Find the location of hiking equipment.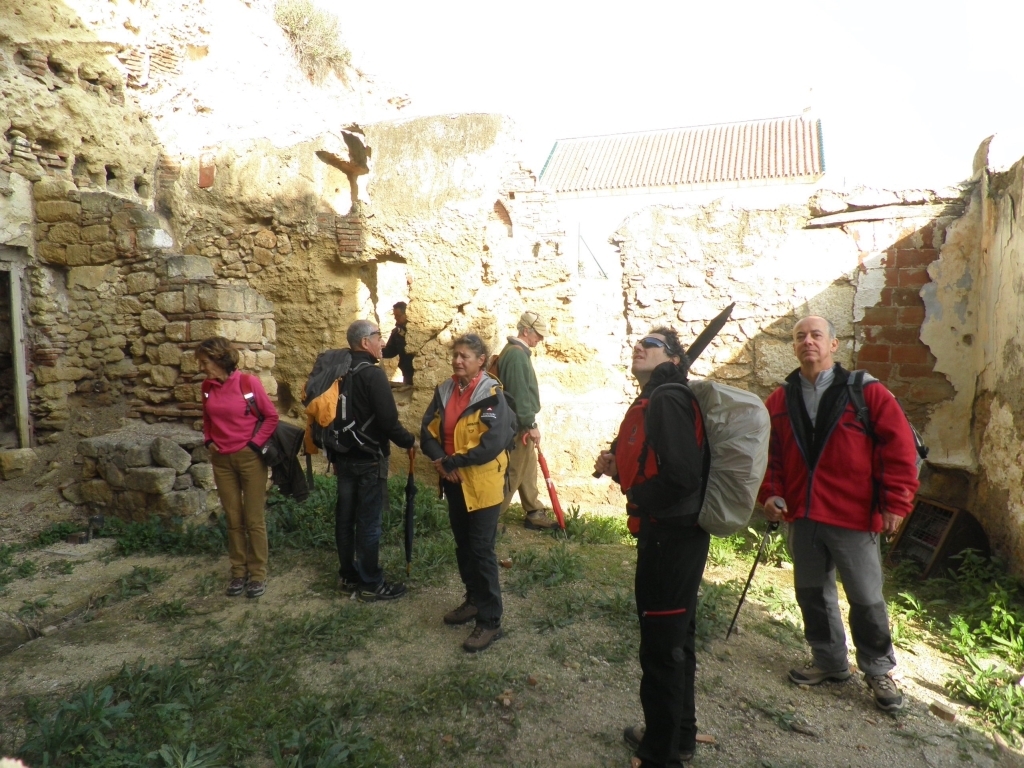
Location: 197 365 314 497.
